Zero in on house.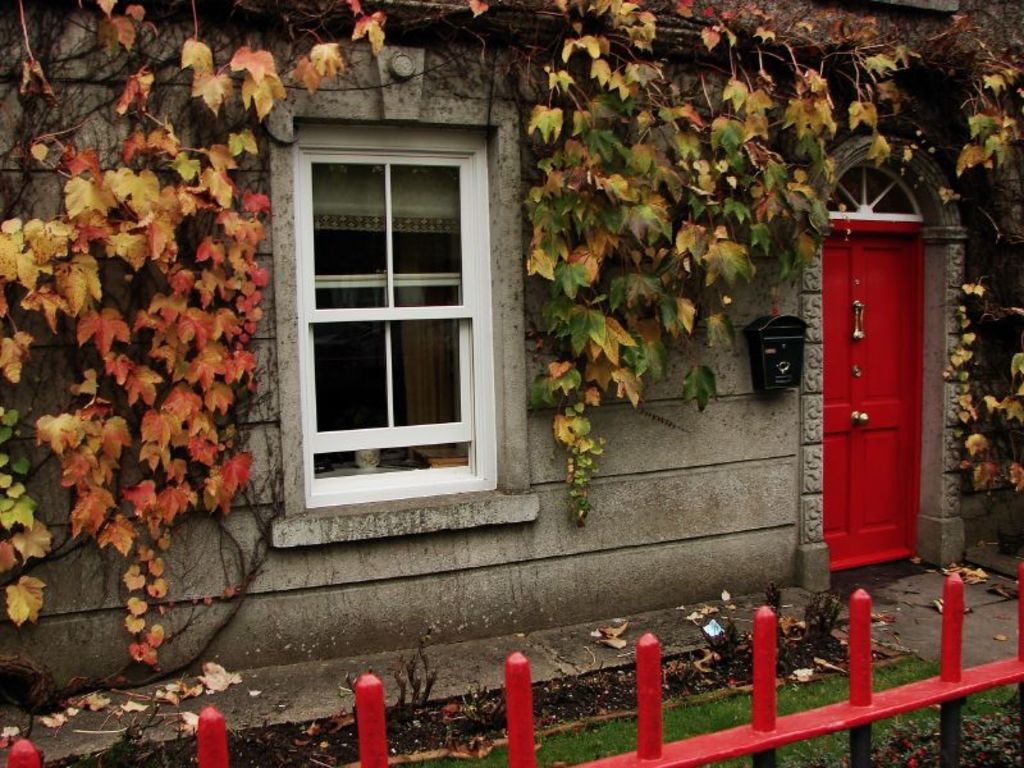
Zeroed in: 0:0:1023:722.
